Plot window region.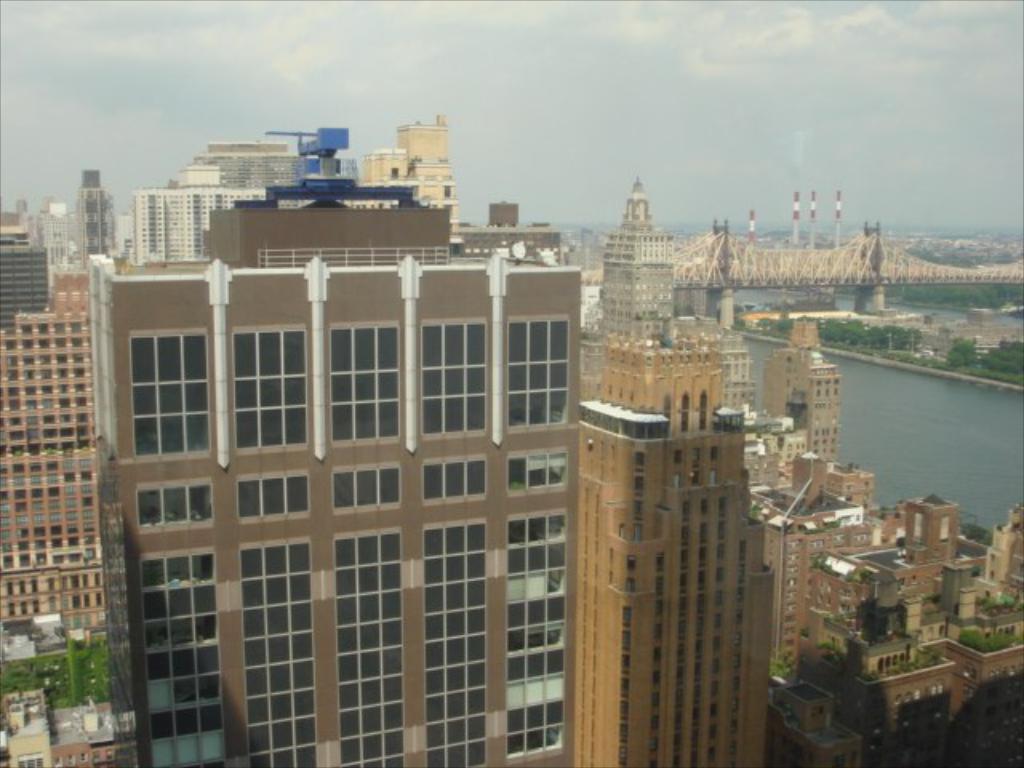
Plotted at left=509, top=518, right=574, bottom=760.
